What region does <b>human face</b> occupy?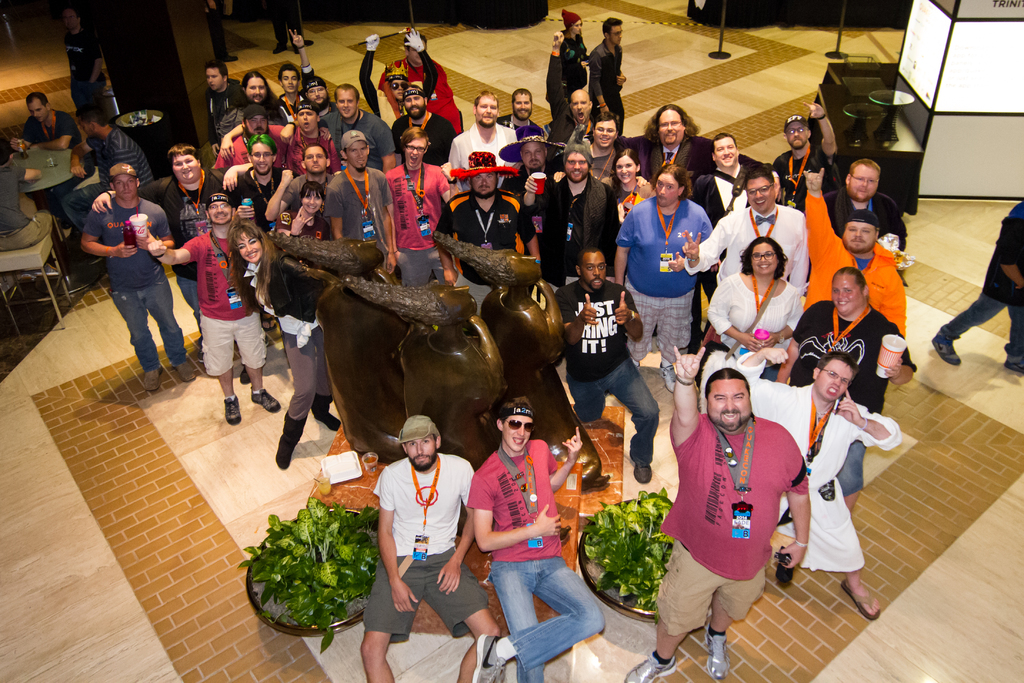
(471,171,495,197).
